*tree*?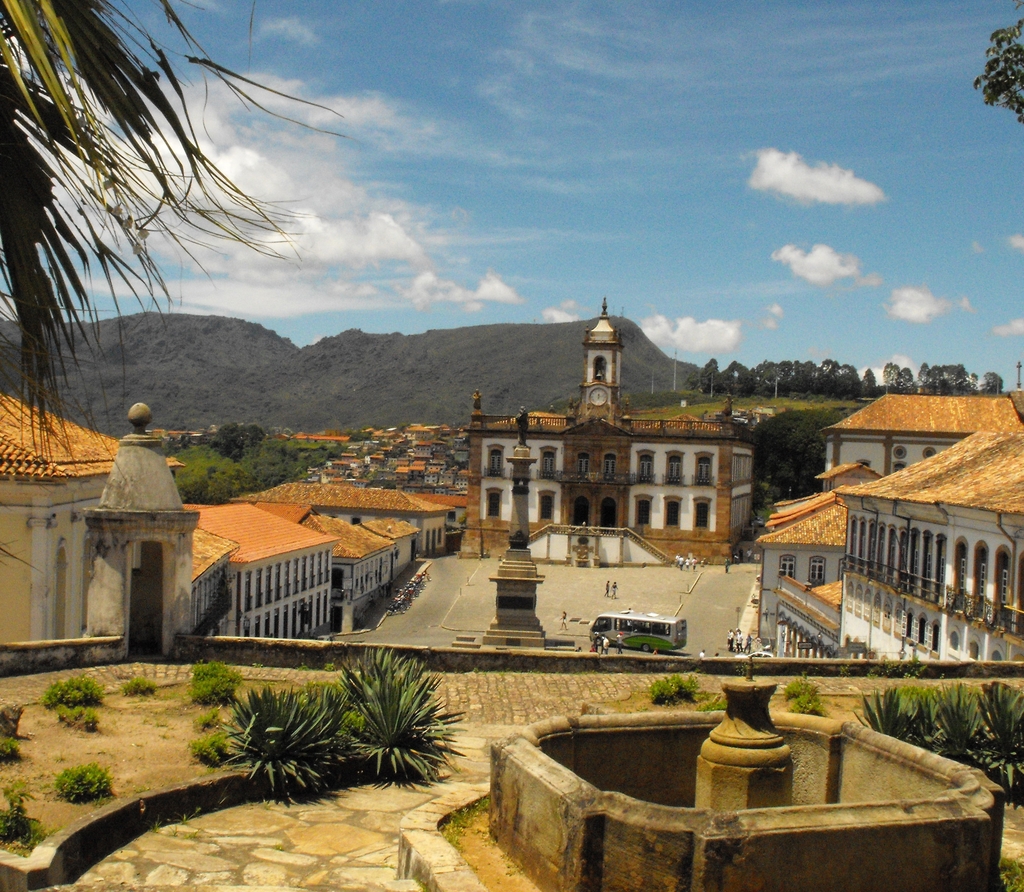
796 360 820 397
